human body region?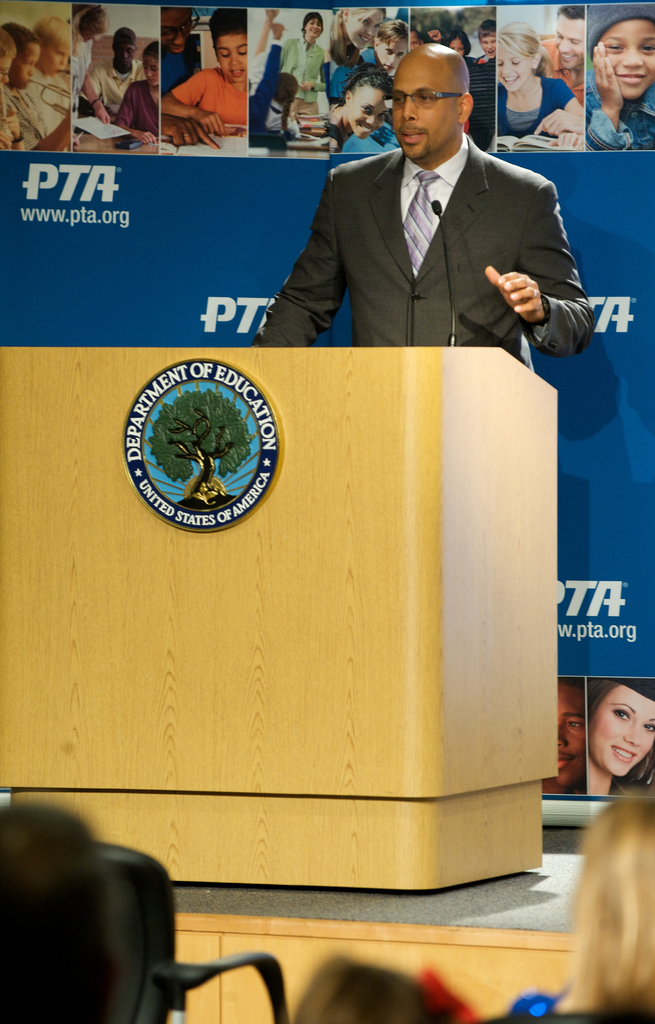
{"left": 583, "top": 673, "right": 654, "bottom": 790}
